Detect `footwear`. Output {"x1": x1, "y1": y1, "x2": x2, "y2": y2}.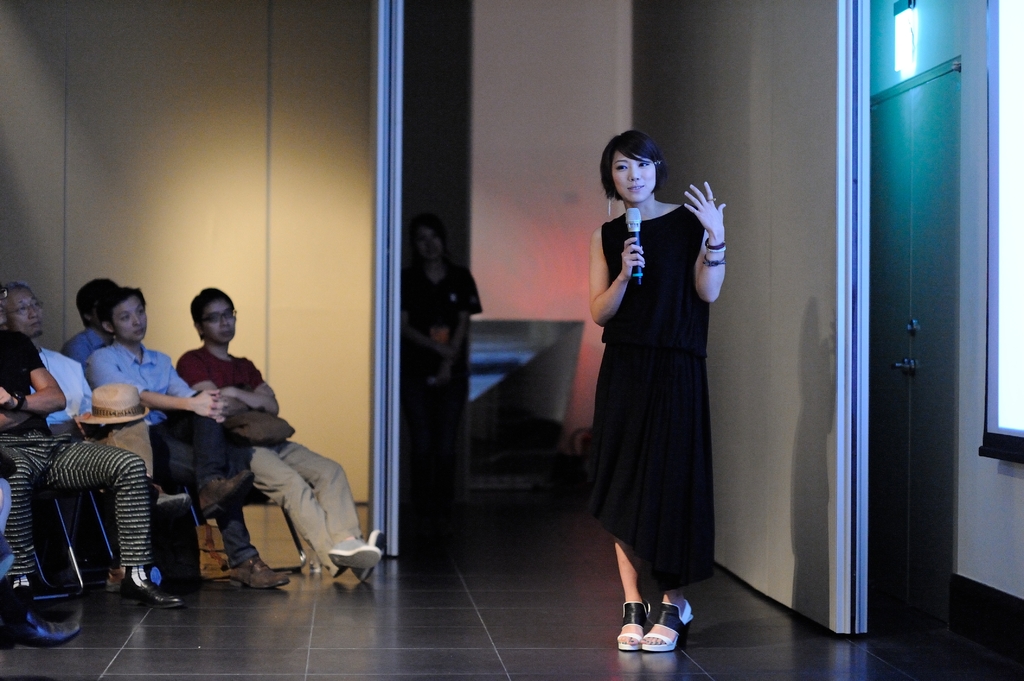
{"x1": 642, "y1": 598, "x2": 694, "y2": 652}.
